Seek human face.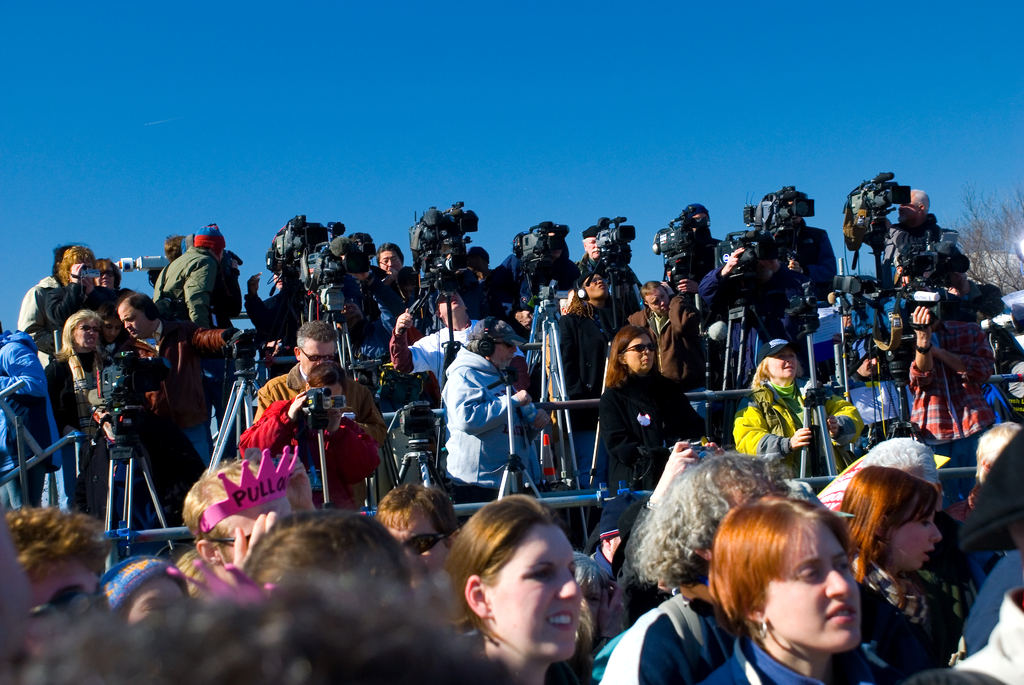
(586,272,608,299).
